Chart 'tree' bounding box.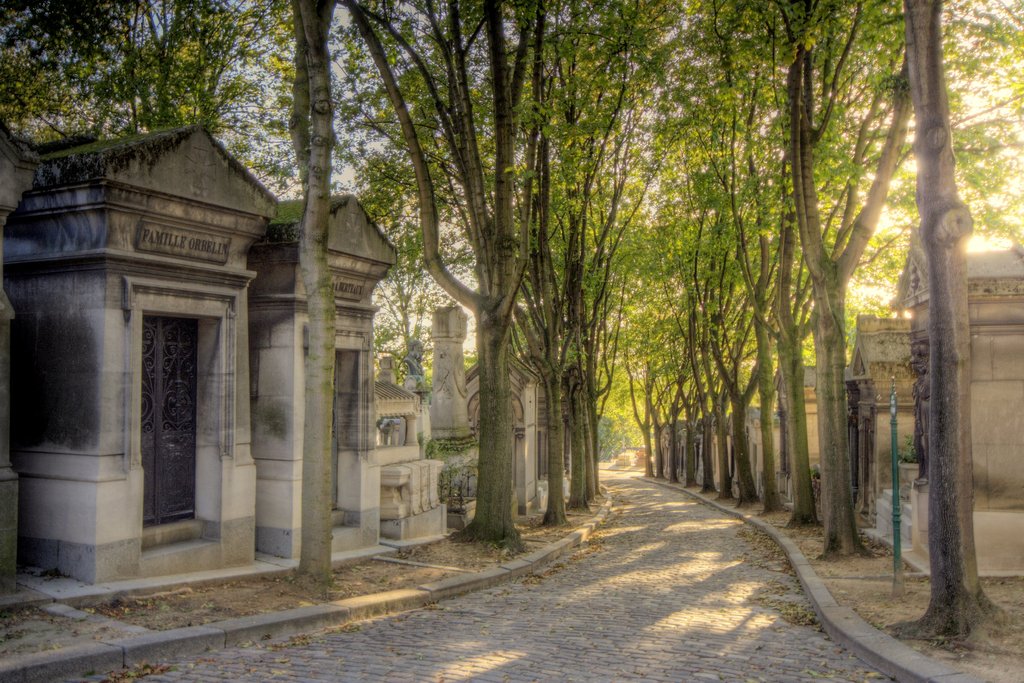
Charted: (278, 0, 334, 206).
